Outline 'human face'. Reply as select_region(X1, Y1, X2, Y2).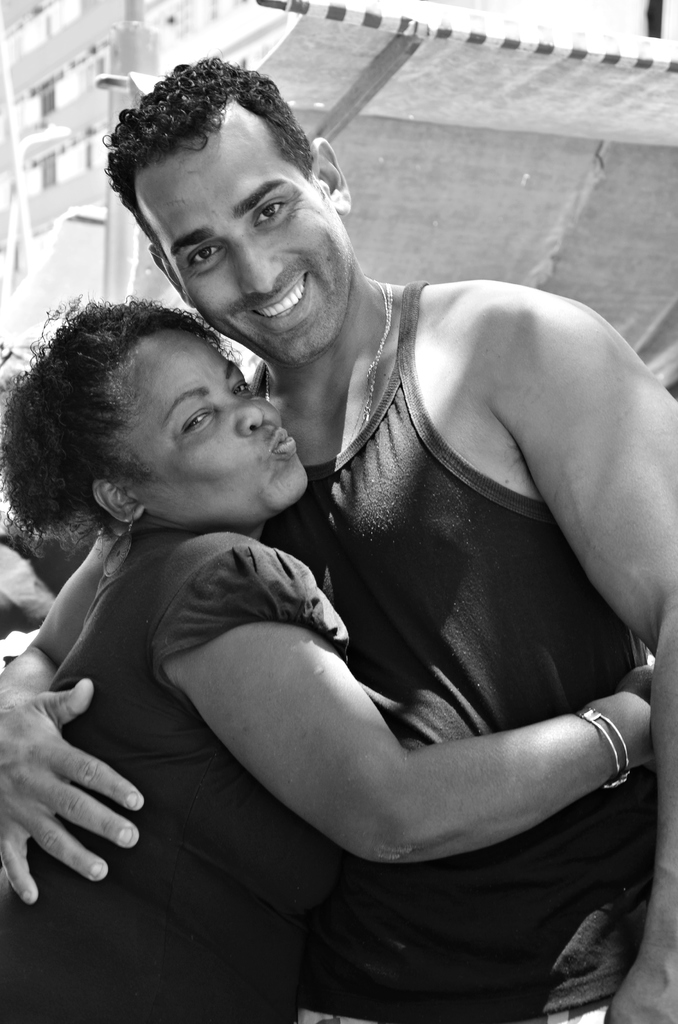
select_region(114, 324, 303, 527).
